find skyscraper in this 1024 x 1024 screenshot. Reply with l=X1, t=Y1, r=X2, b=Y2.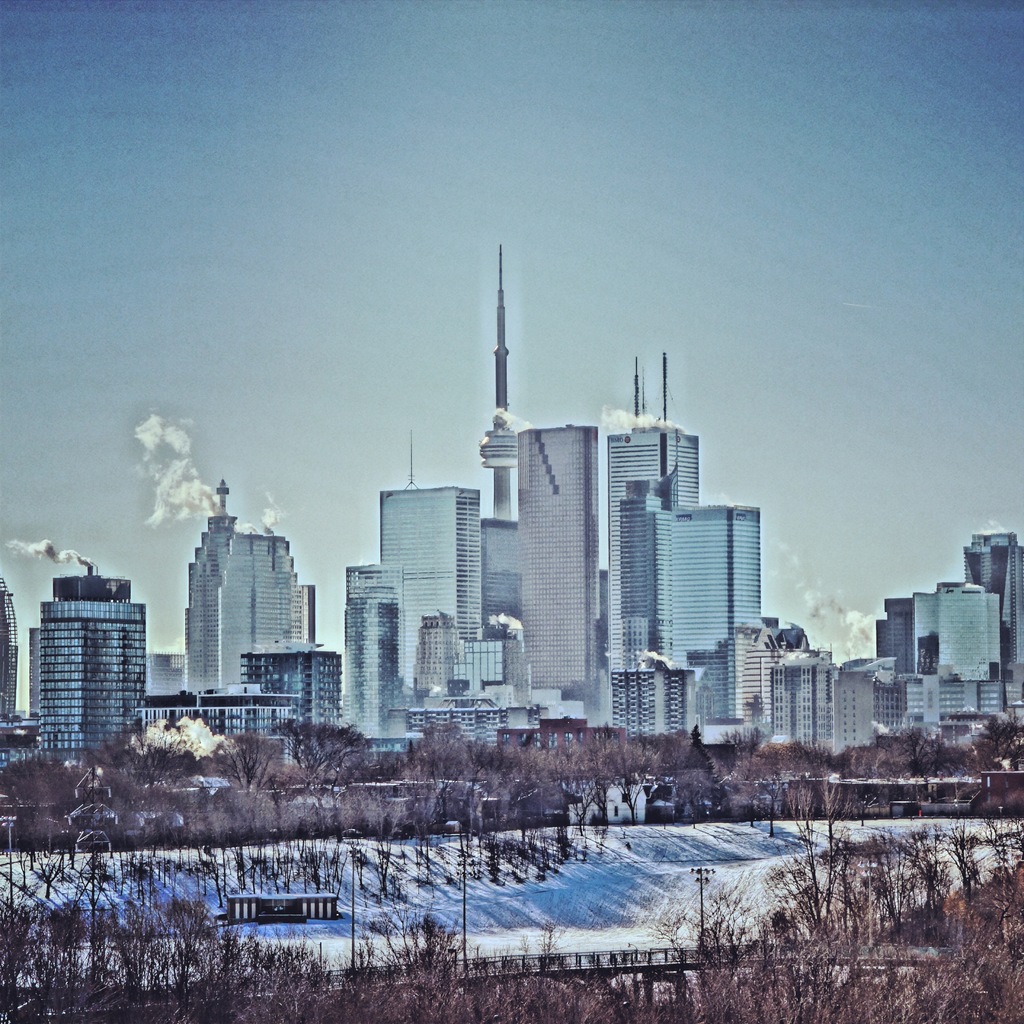
l=172, t=516, r=340, b=731.
